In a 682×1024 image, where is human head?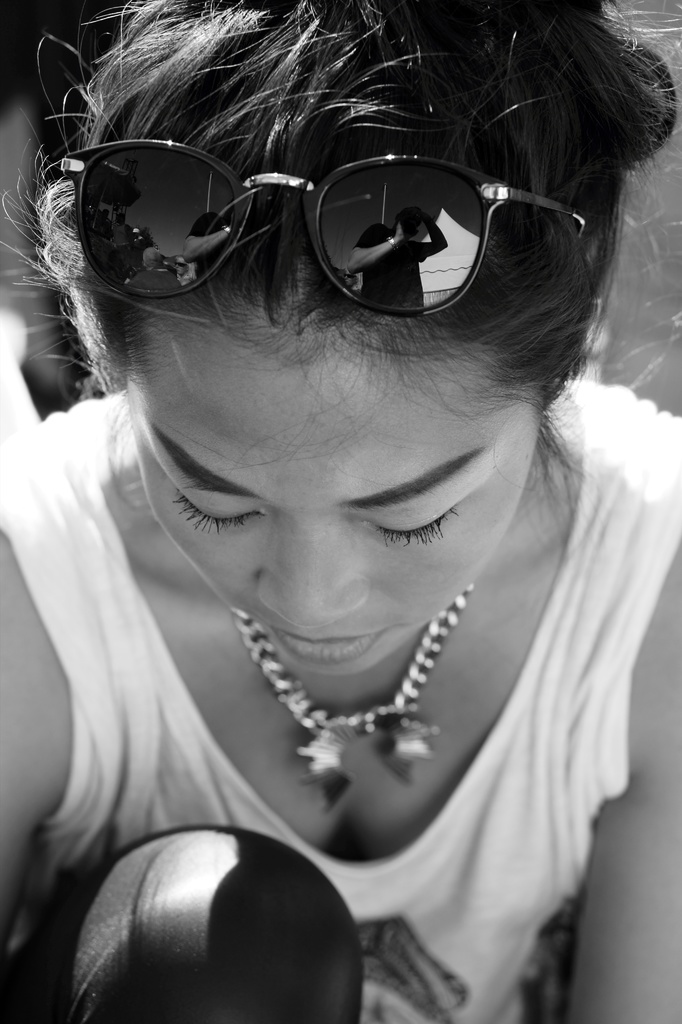
x1=21, y1=0, x2=678, y2=676.
